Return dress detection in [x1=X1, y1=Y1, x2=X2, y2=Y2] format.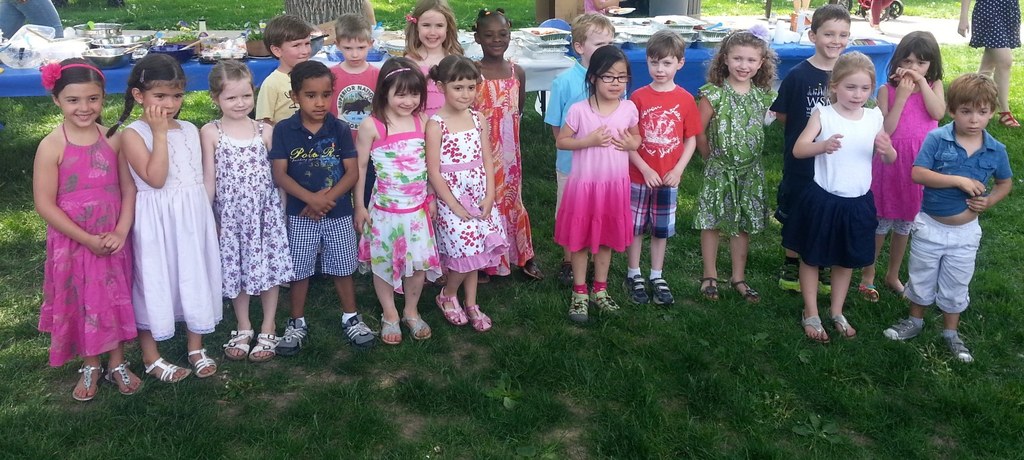
[x1=690, y1=79, x2=777, y2=238].
